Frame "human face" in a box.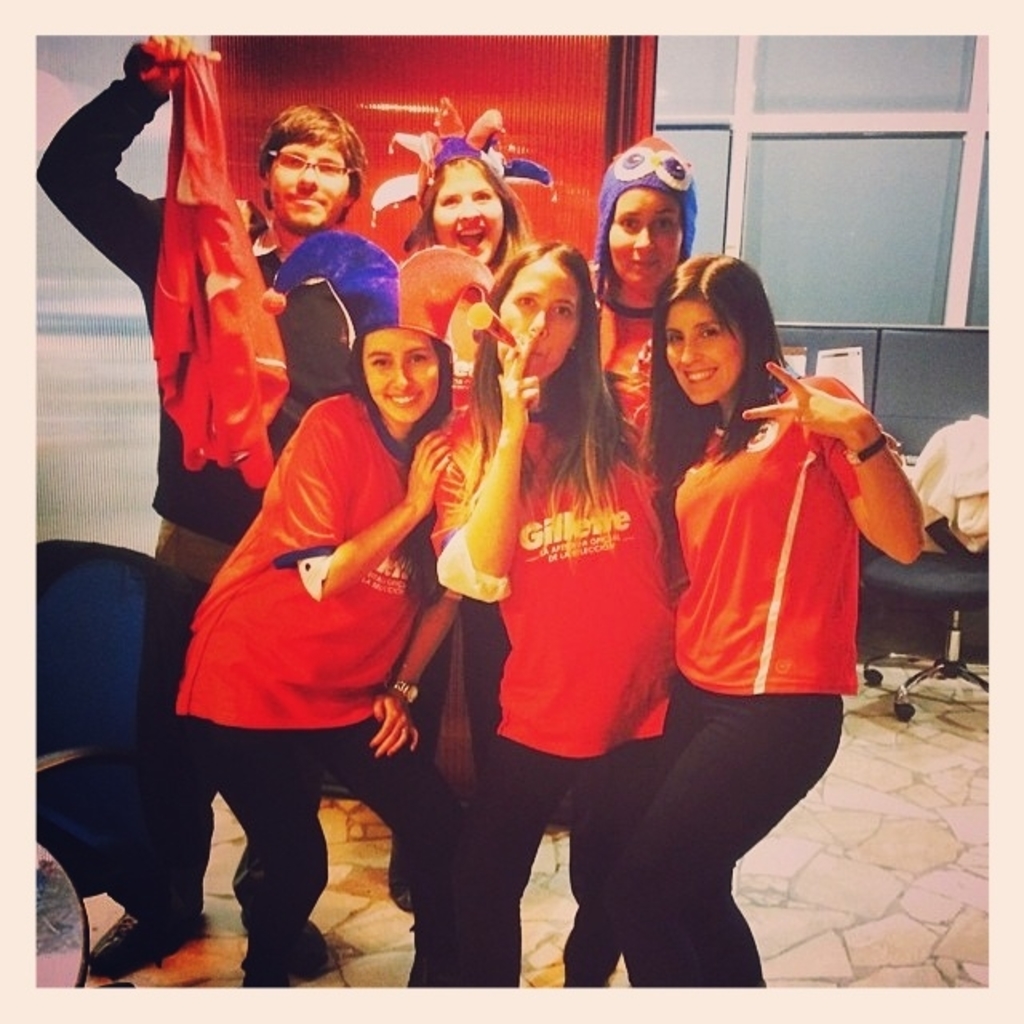
crop(360, 328, 442, 419).
